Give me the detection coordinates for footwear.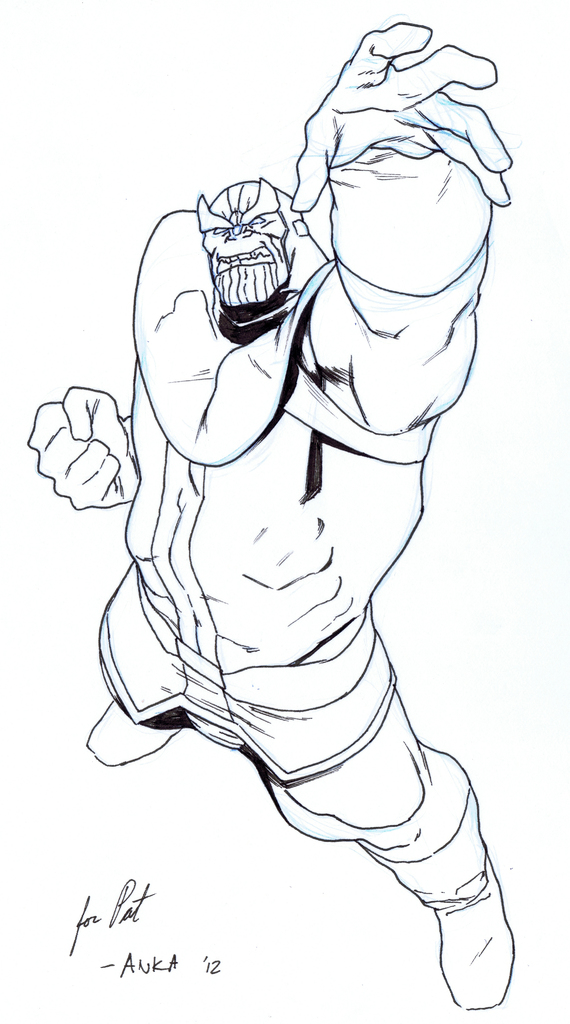
<region>77, 698, 187, 767</region>.
